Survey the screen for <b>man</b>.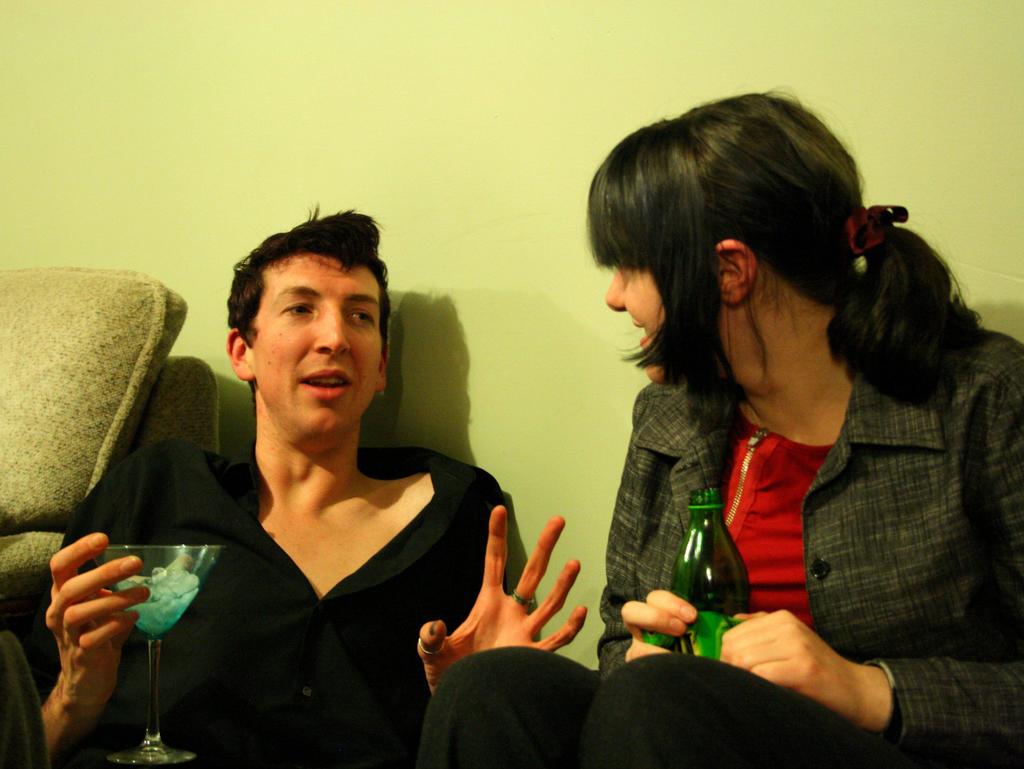
Survey found: region(0, 209, 589, 764).
